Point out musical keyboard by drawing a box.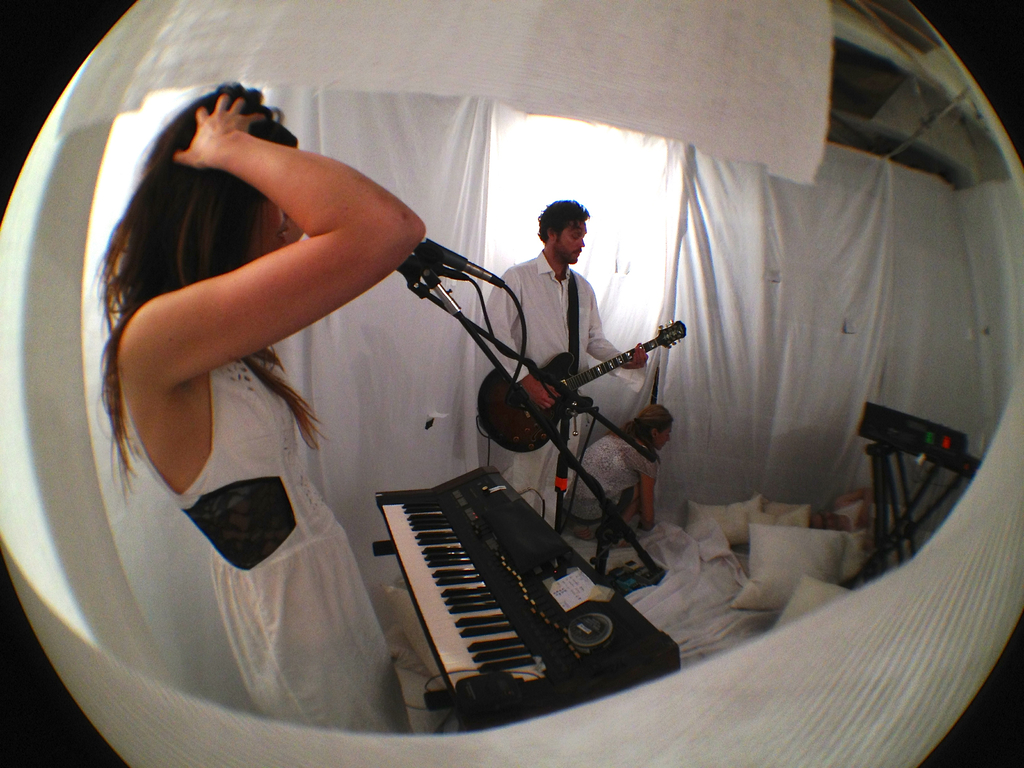
(358,462,649,729).
